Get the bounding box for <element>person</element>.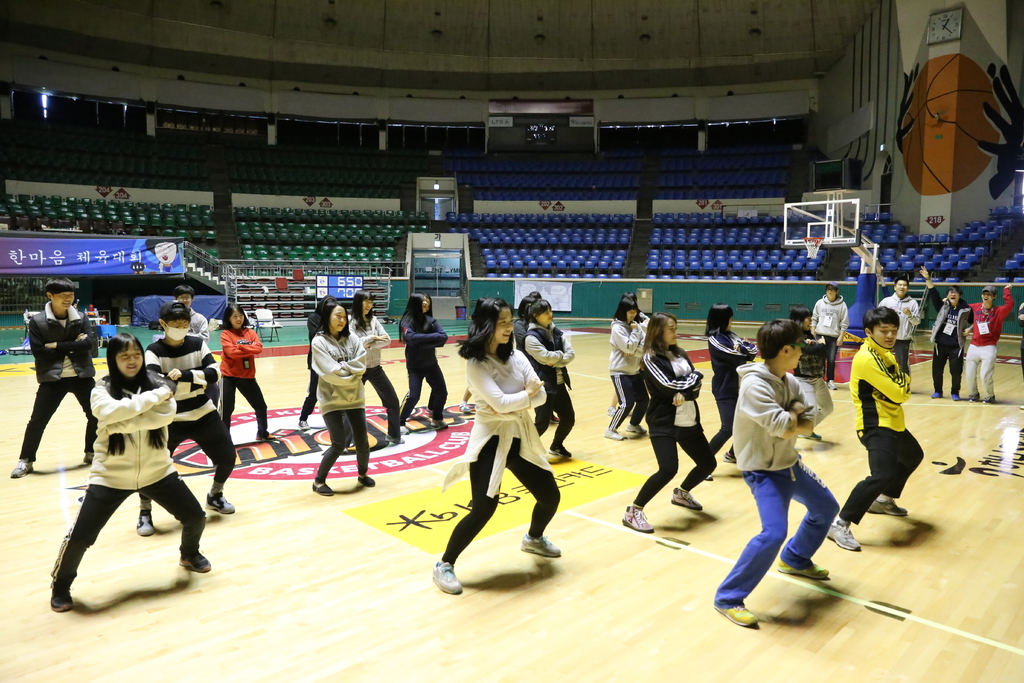
Rect(703, 300, 764, 478).
